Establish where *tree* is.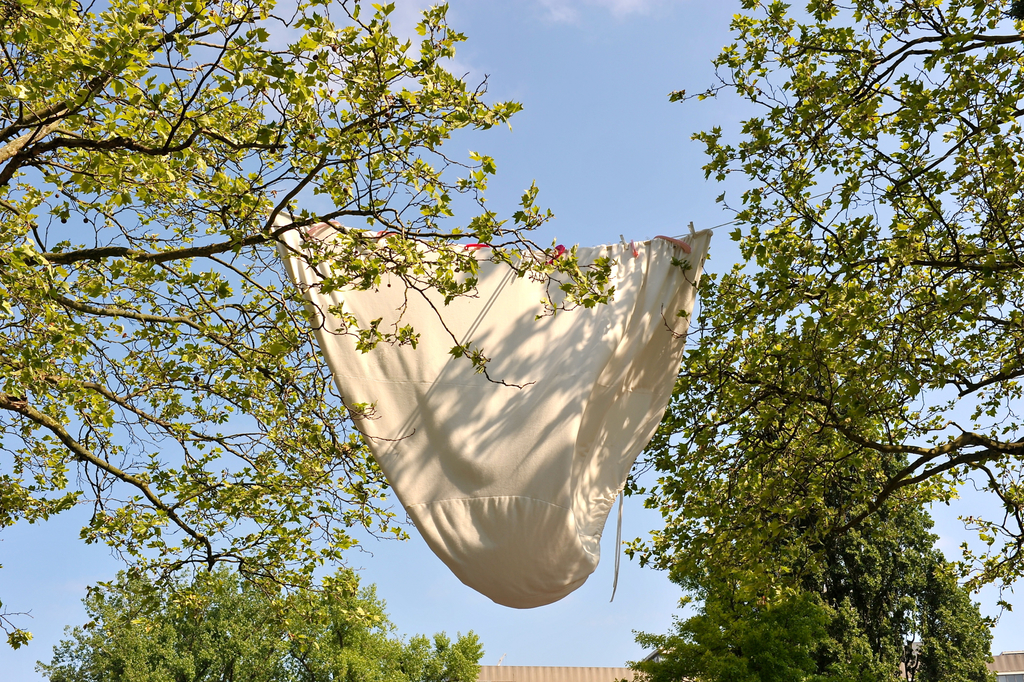
Established at Rect(6, 542, 485, 681).
